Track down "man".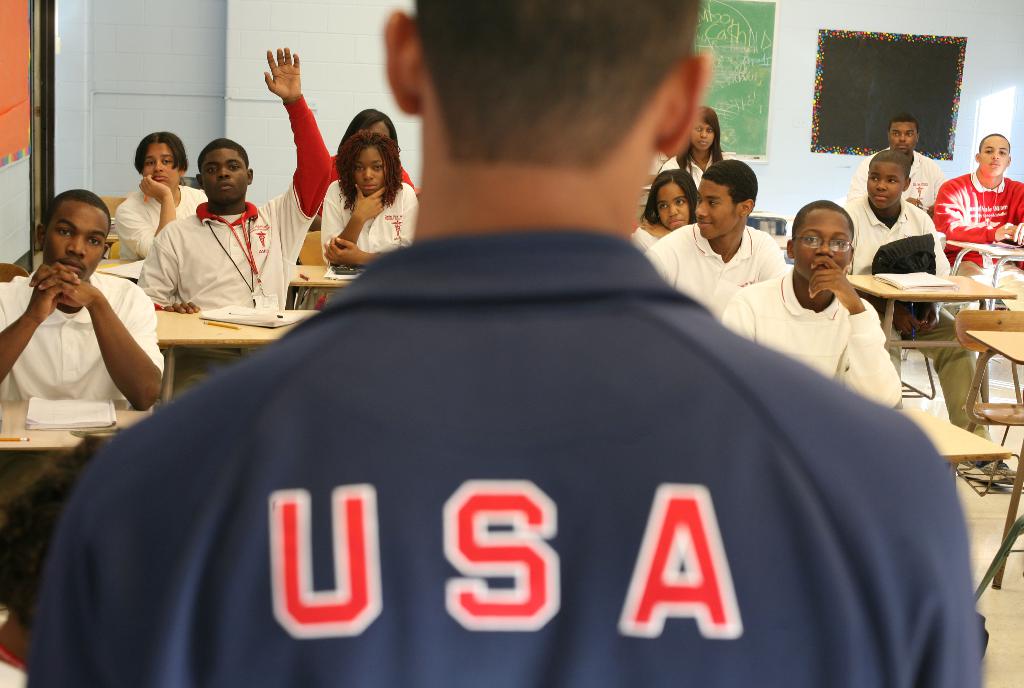
Tracked to BBox(1, 171, 169, 455).
